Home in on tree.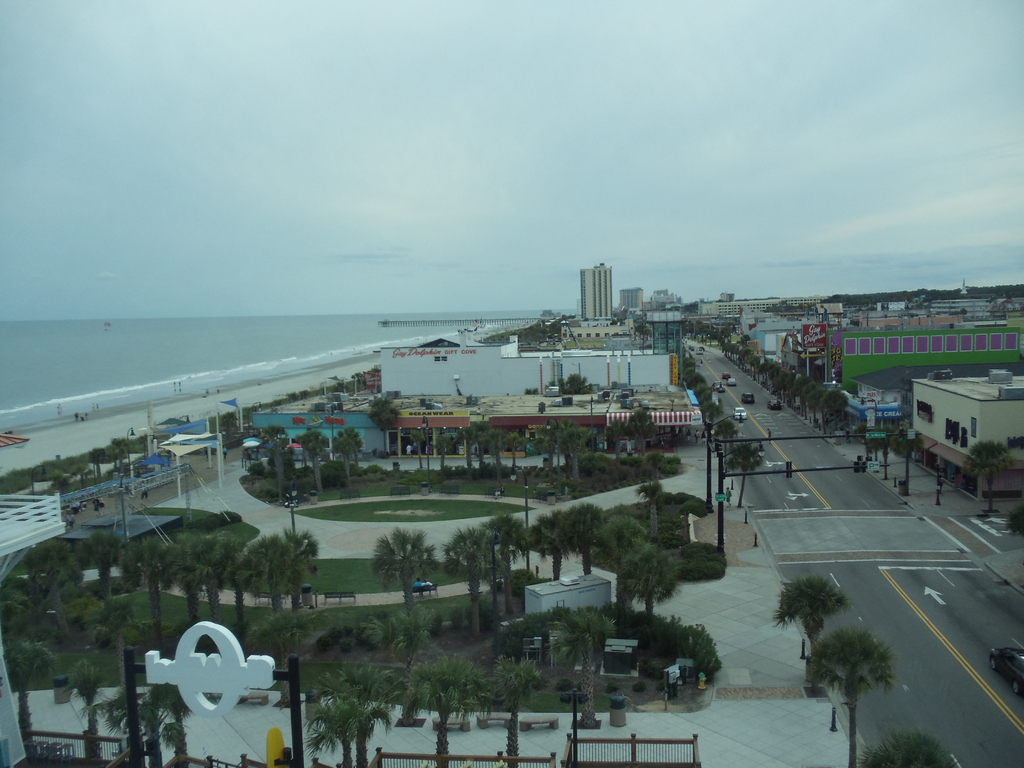
Homed in at x1=964, y1=441, x2=1016, y2=507.
